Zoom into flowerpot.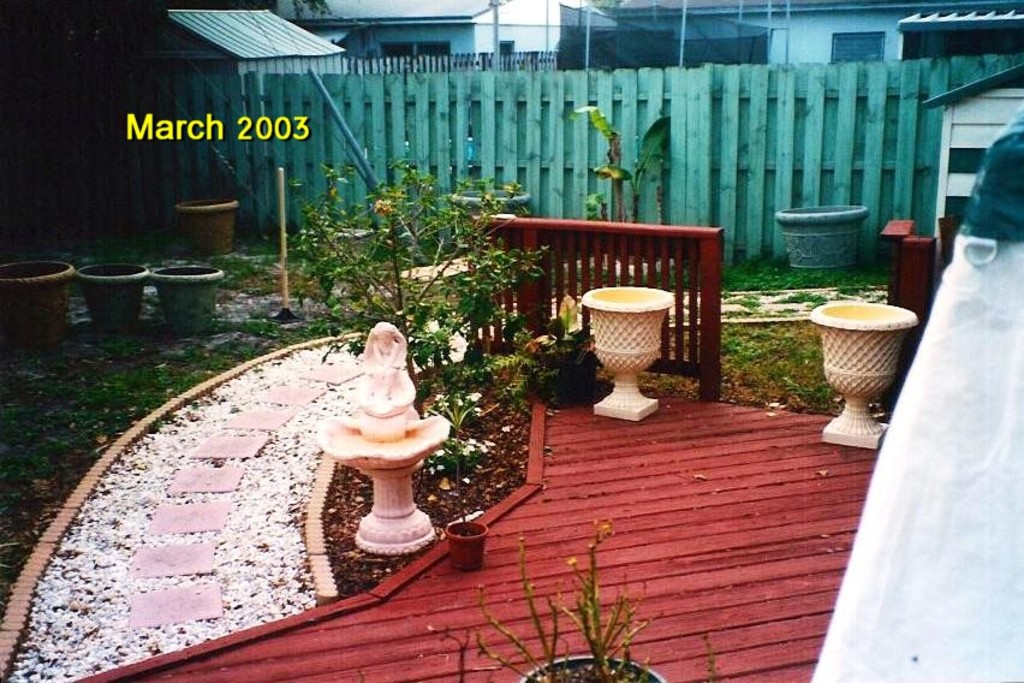
Zoom target: x1=577 y1=285 x2=672 y2=421.
